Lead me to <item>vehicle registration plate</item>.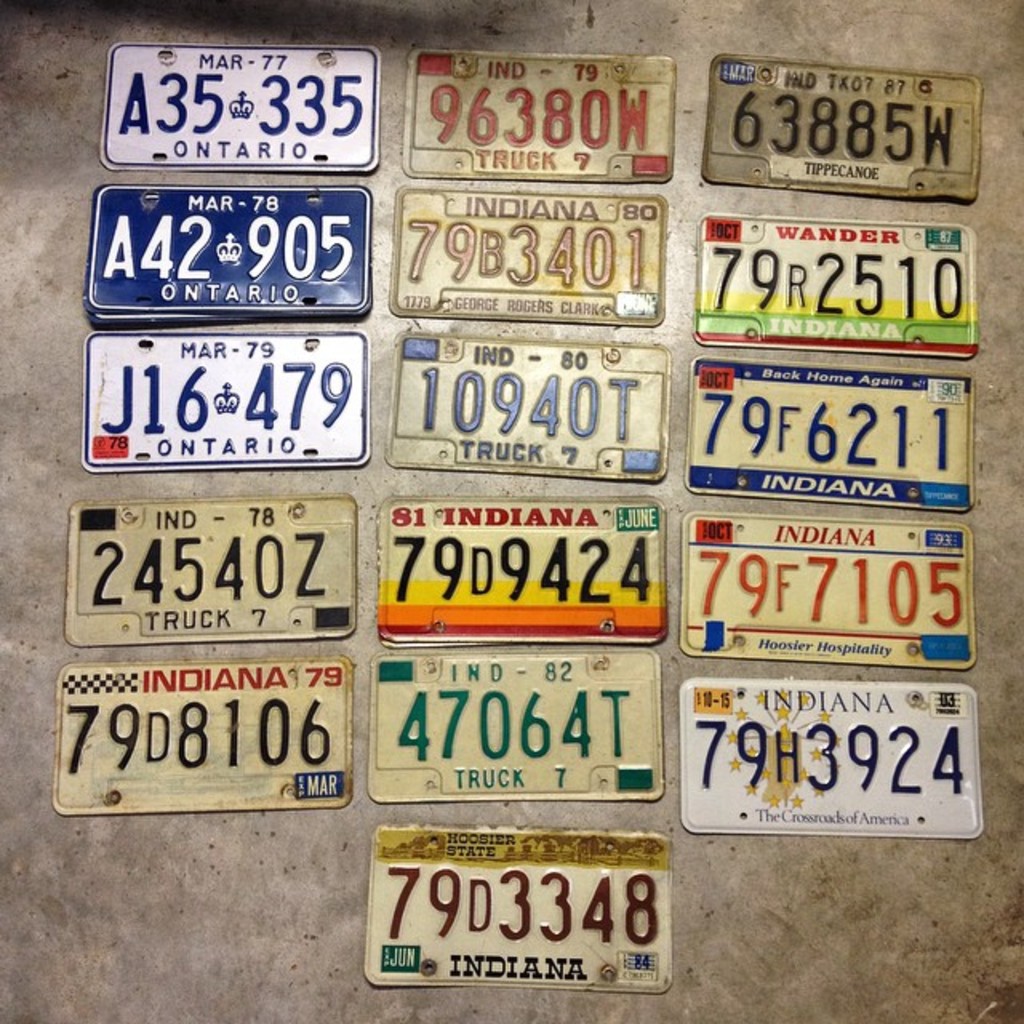
Lead to bbox=(382, 653, 678, 829).
